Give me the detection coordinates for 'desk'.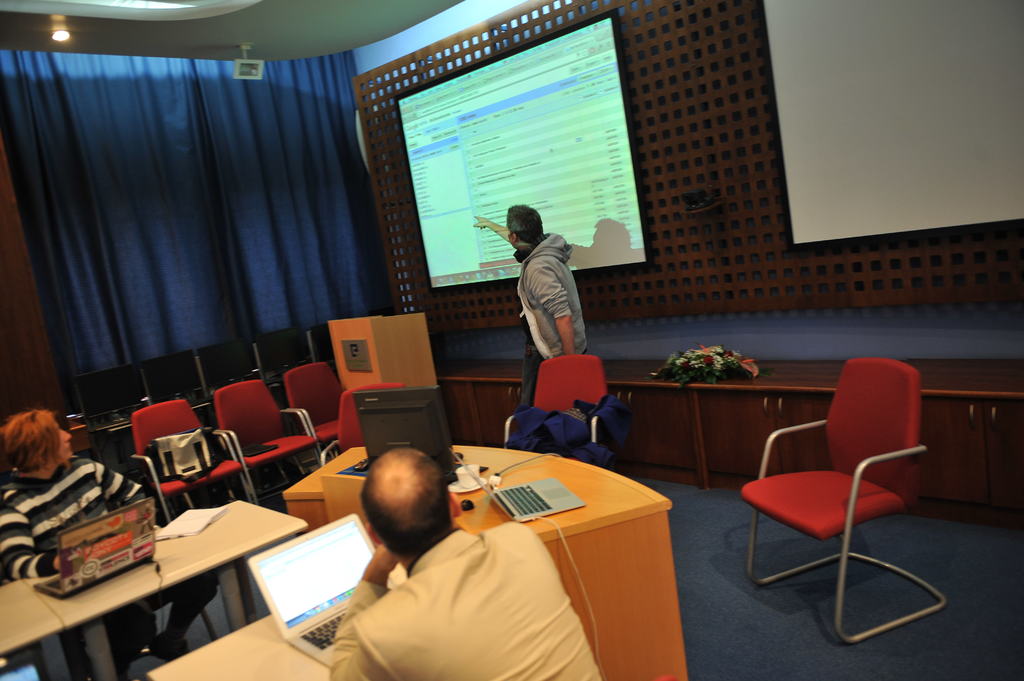
(left=331, top=401, right=720, bottom=680).
